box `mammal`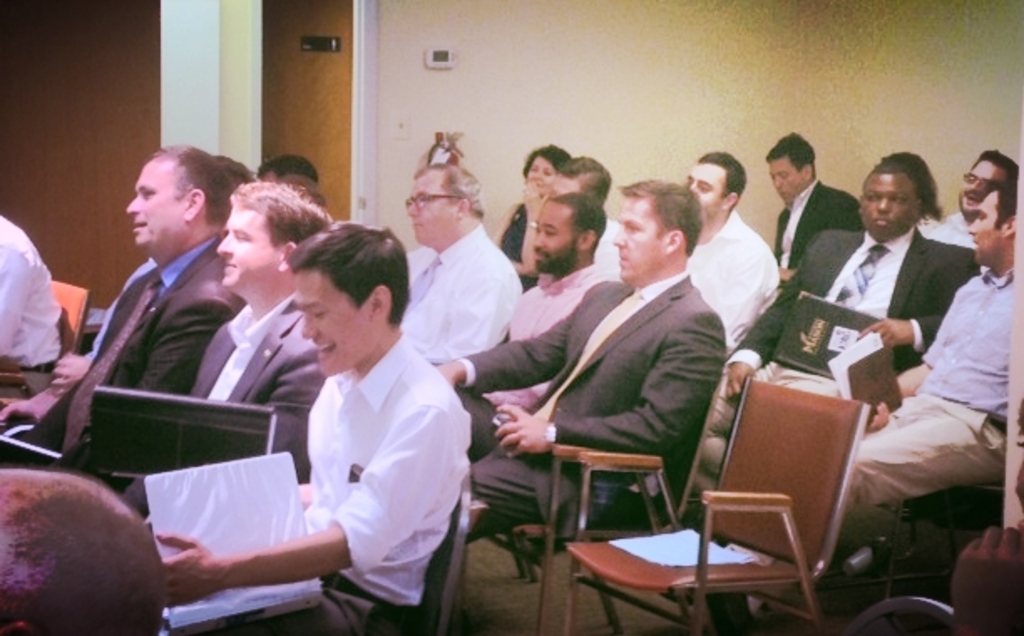
bbox(756, 194, 1022, 614)
